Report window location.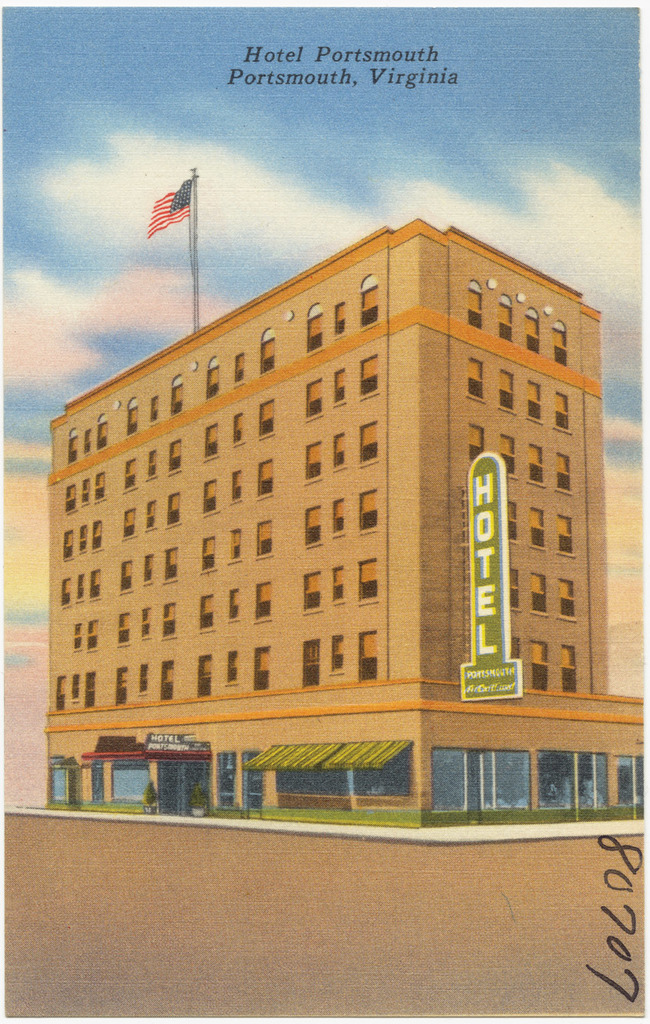
Report: x1=333 y1=367 x2=345 y2=408.
